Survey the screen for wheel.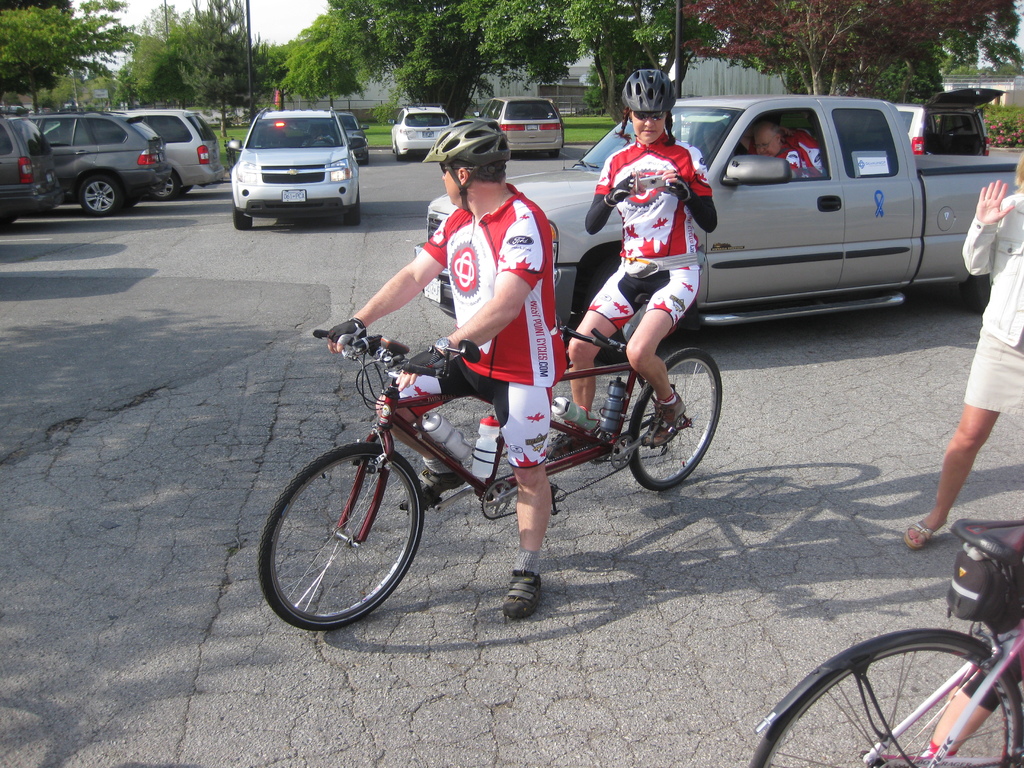
Survey found: BBox(395, 150, 404, 163).
